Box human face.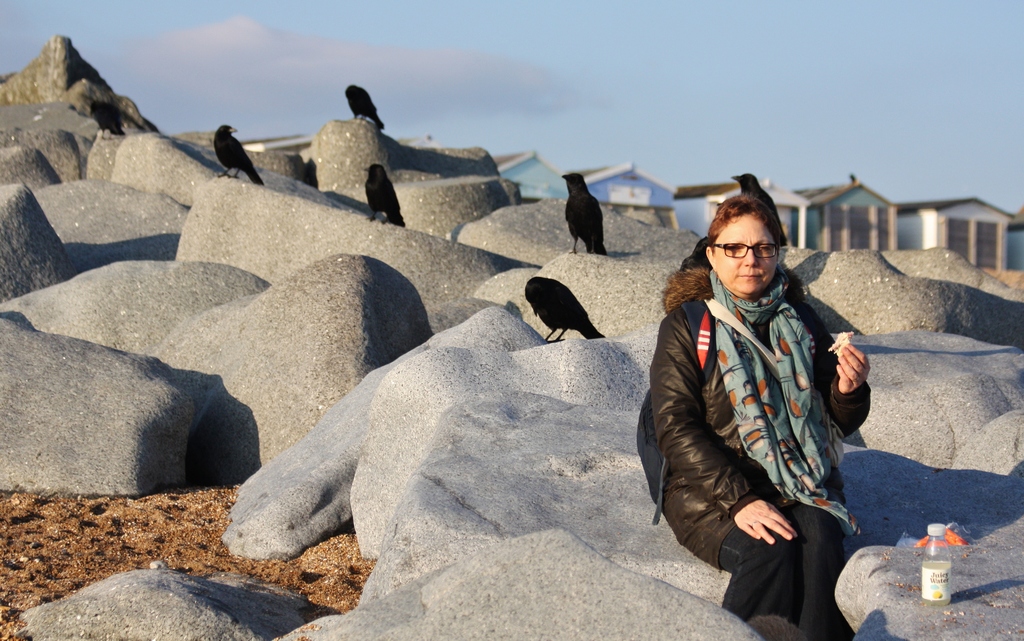
box=[712, 213, 781, 298].
